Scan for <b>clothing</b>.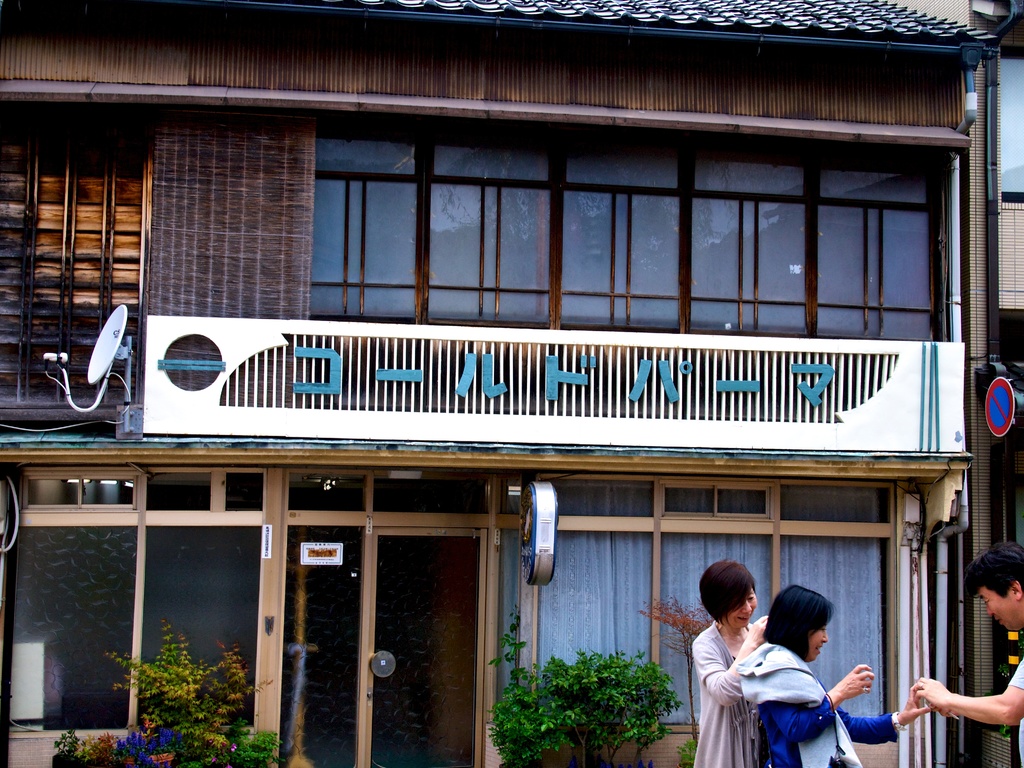
Scan result: region(756, 697, 898, 767).
